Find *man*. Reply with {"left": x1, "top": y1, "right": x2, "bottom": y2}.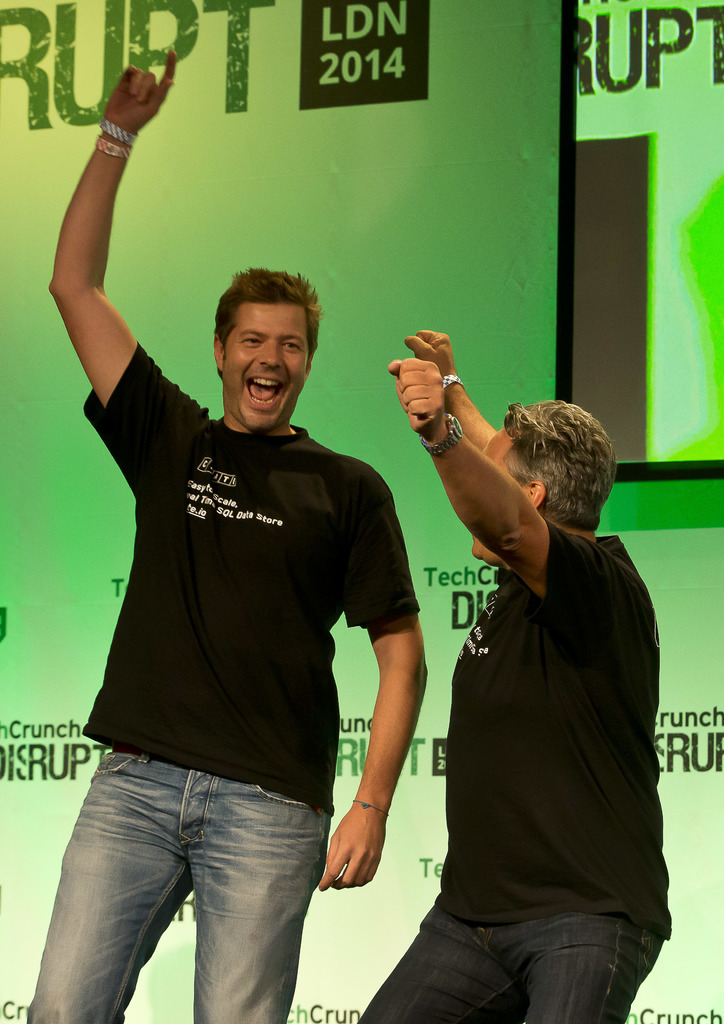
{"left": 360, "top": 328, "right": 675, "bottom": 1023}.
